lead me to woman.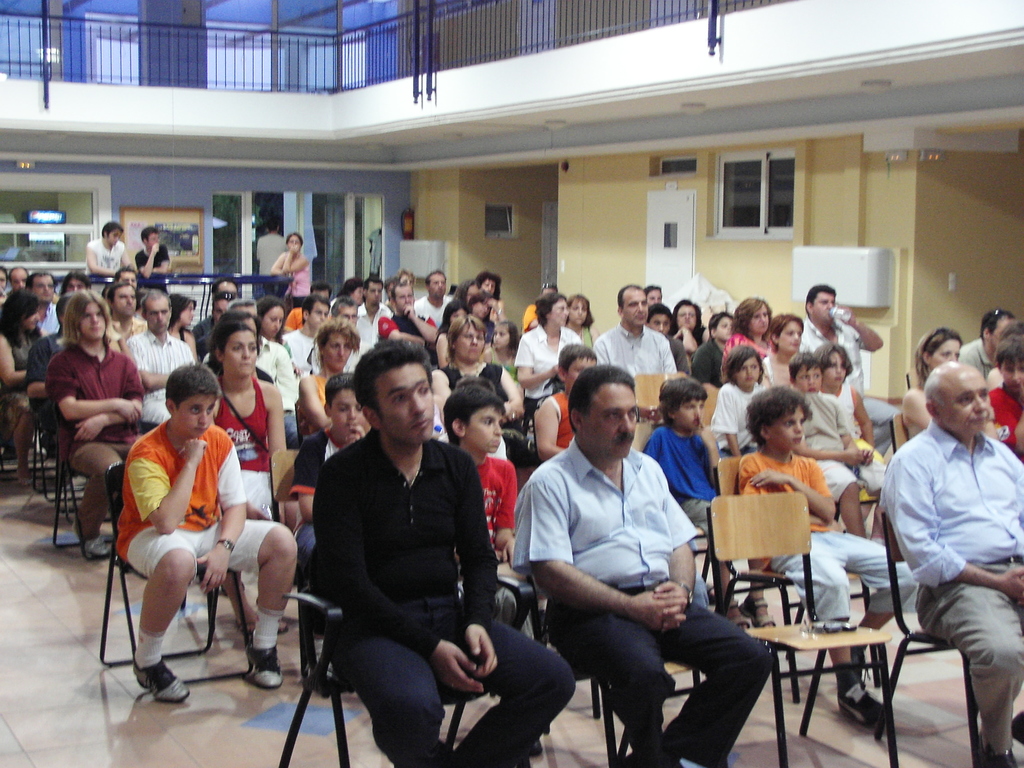
Lead to (x1=477, y1=277, x2=501, y2=302).
